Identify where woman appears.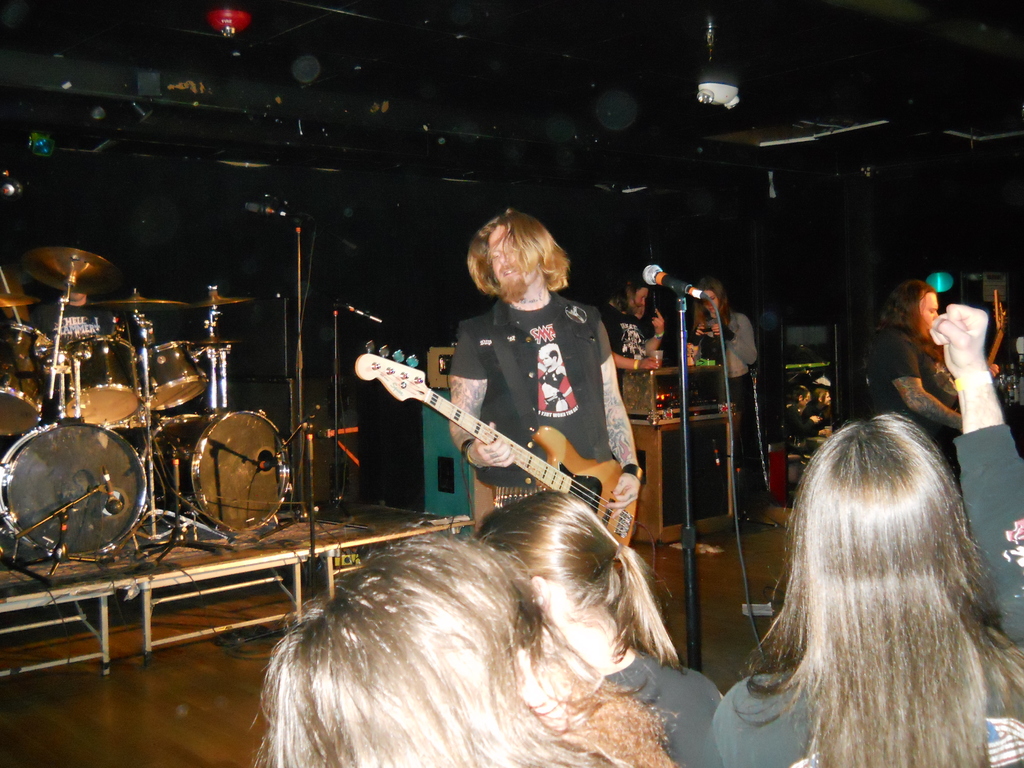
Appears at (712,296,1023,767).
